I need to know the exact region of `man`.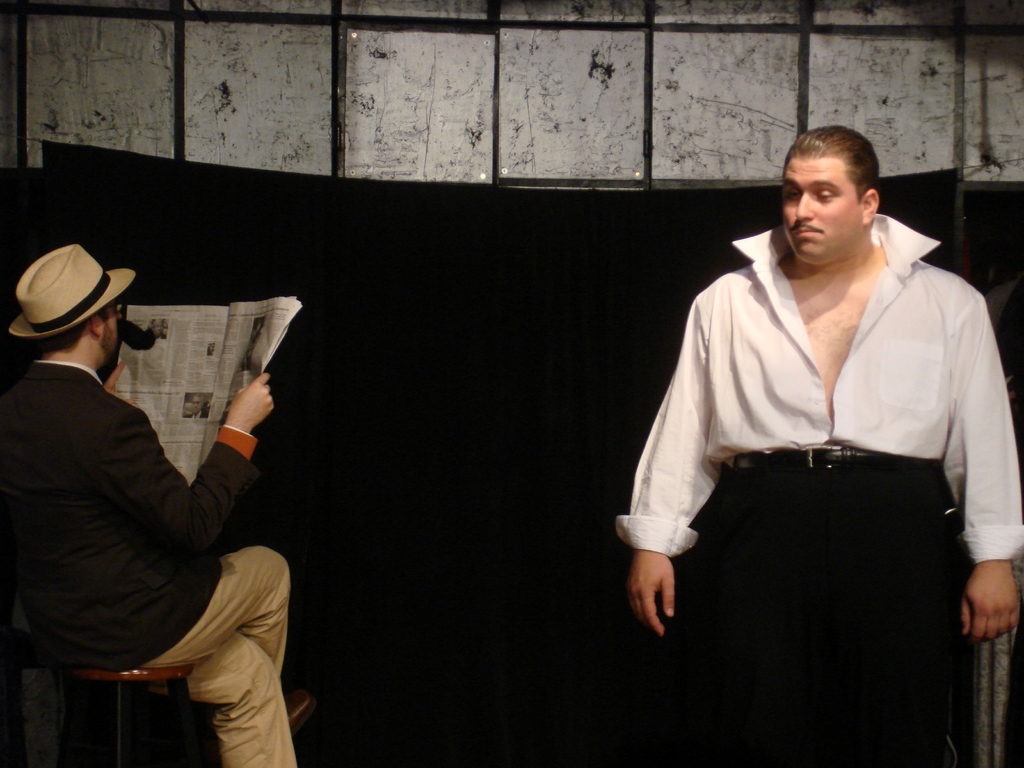
Region: {"left": 614, "top": 127, "right": 1021, "bottom": 767}.
